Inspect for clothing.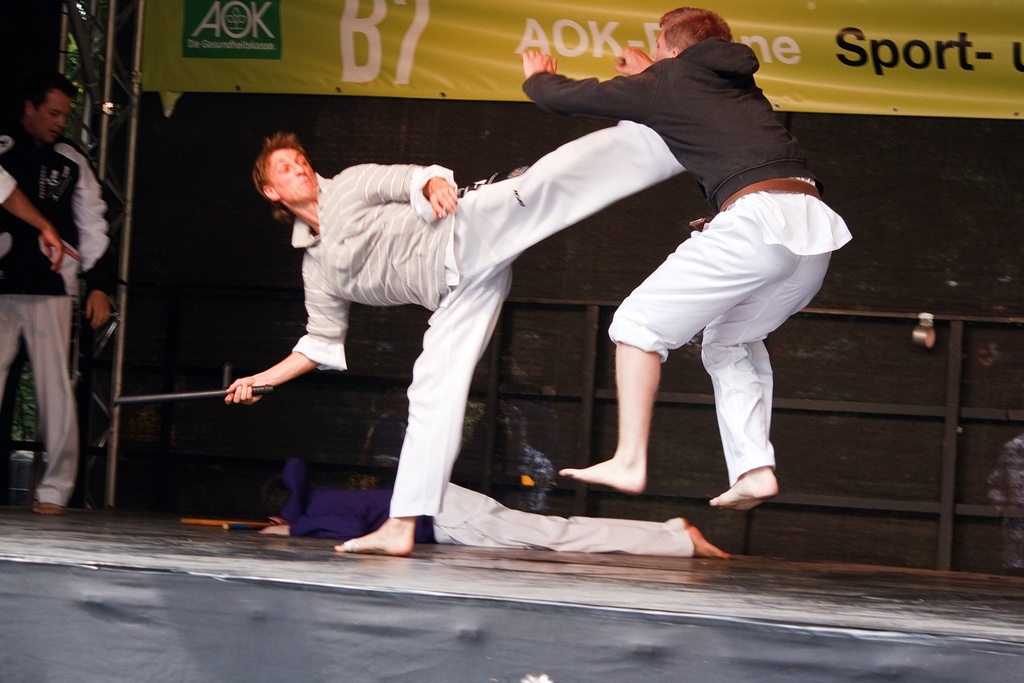
Inspection: bbox=[285, 457, 693, 556].
